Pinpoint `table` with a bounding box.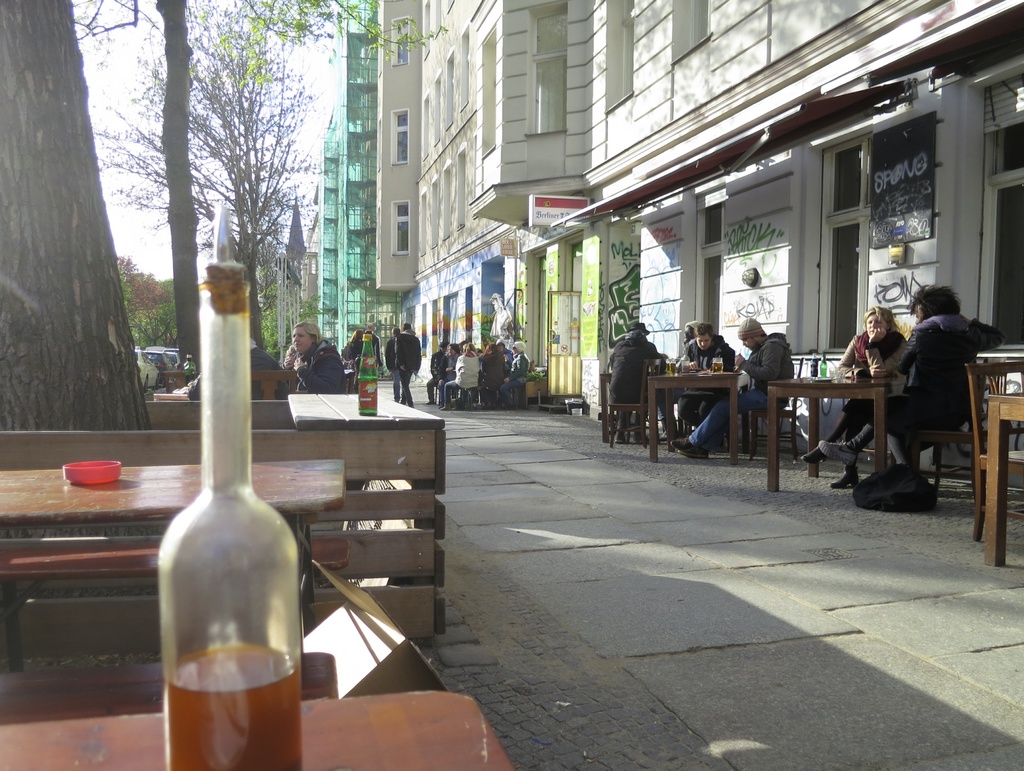
[646,368,744,468].
